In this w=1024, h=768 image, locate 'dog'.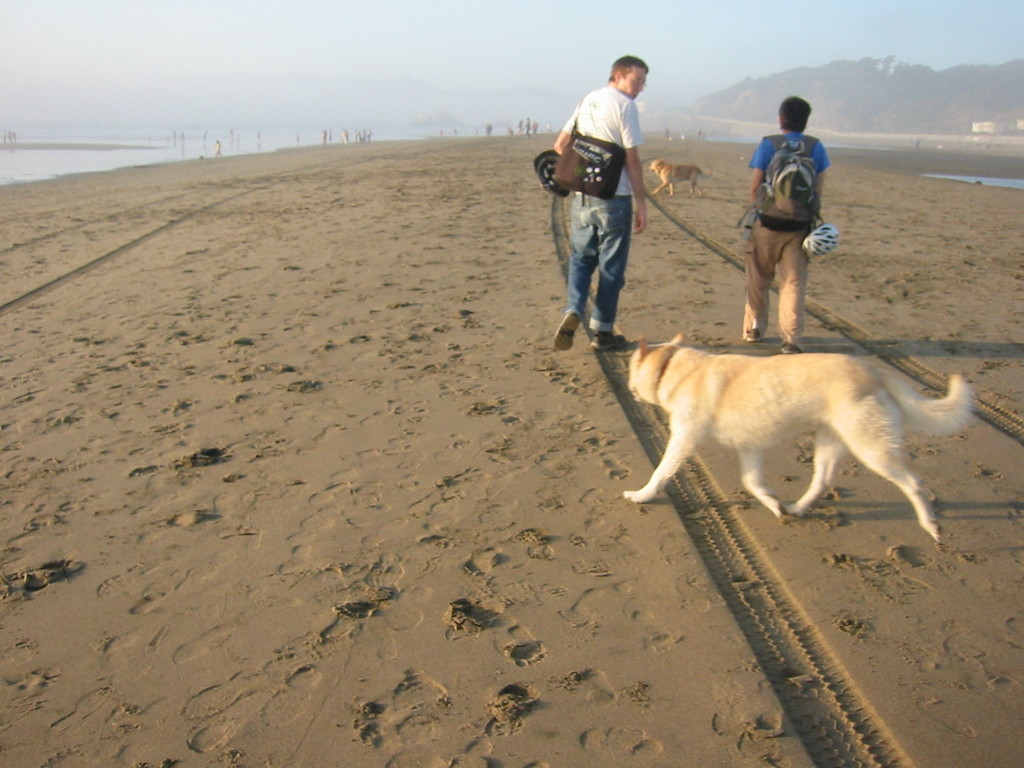
Bounding box: 652/159/715/196.
